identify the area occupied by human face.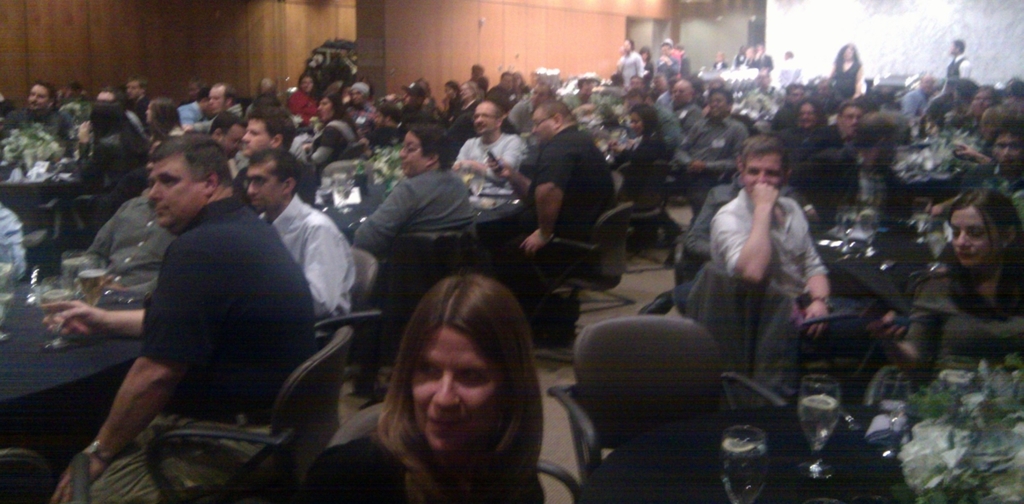
Area: bbox=(500, 67, 519, 97).
